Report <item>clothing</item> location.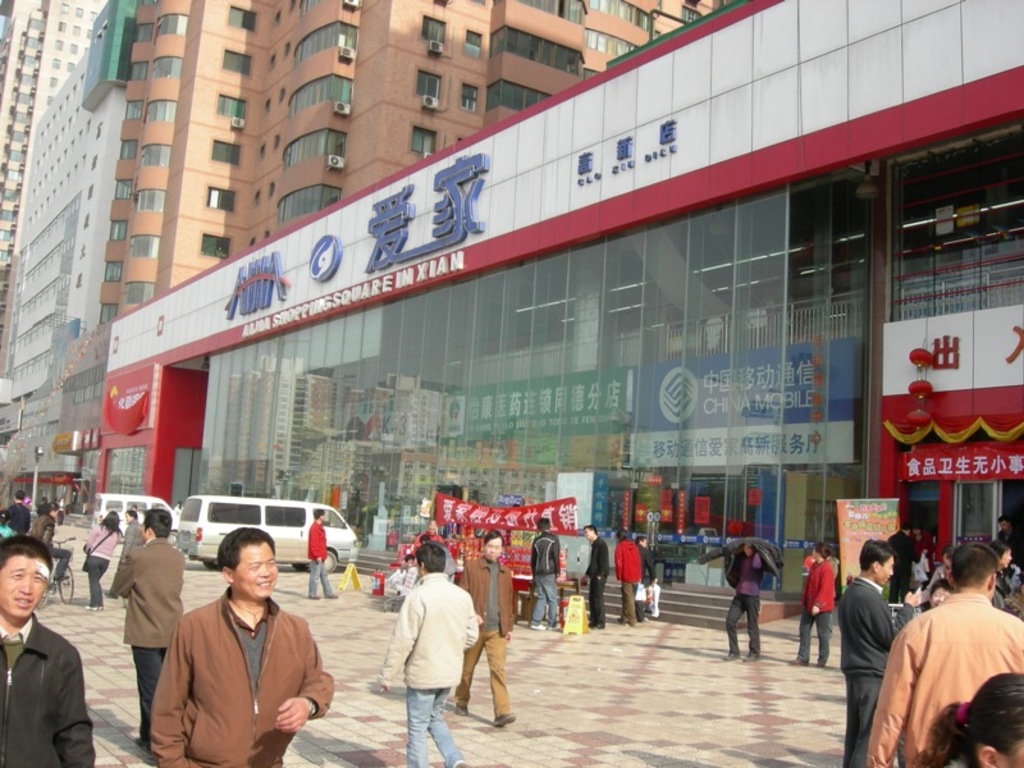
Report: BBox(1006, 554, 1023, 605).
